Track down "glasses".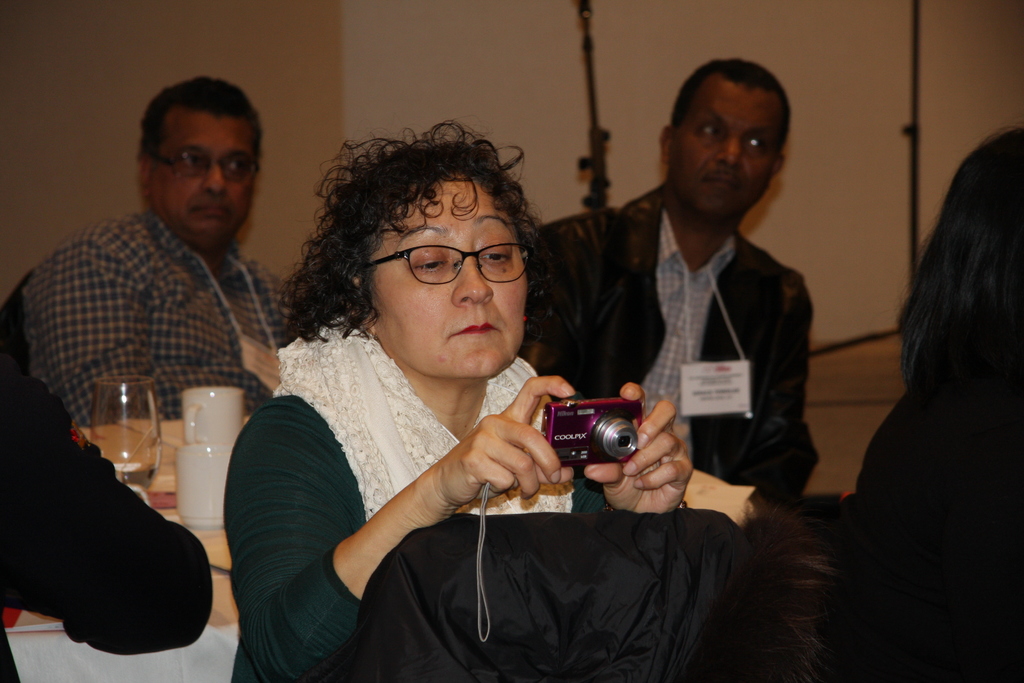
Tracked to 365:241:525:293.
